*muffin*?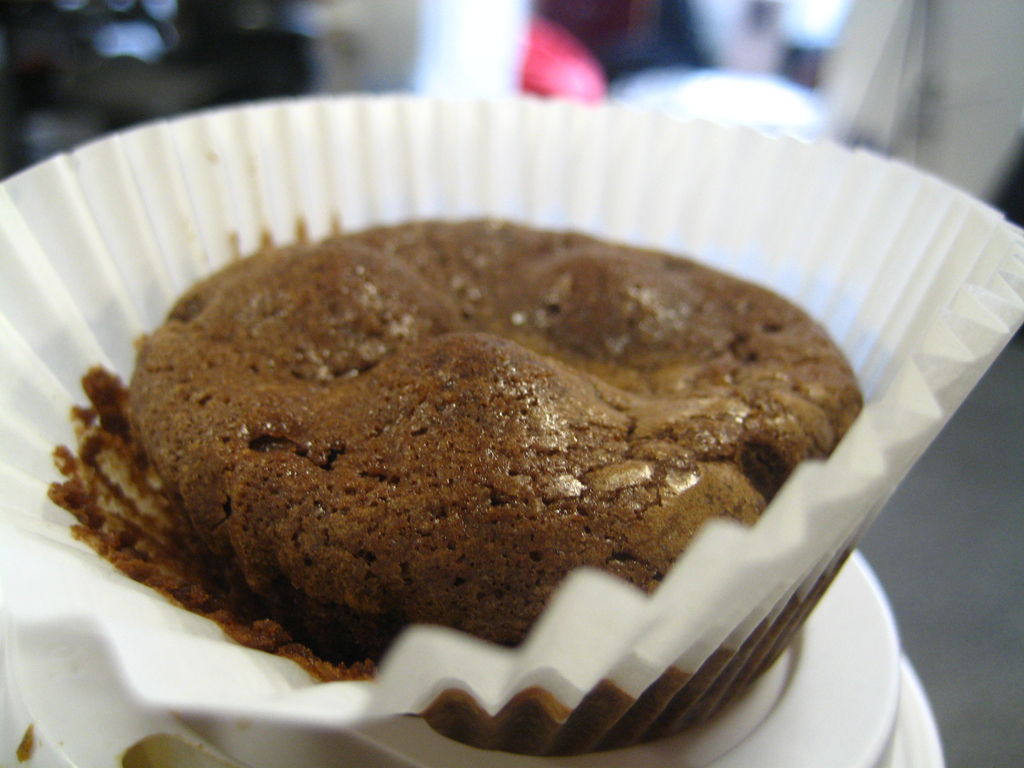
left=78, top=189, right=904, bottom=736
